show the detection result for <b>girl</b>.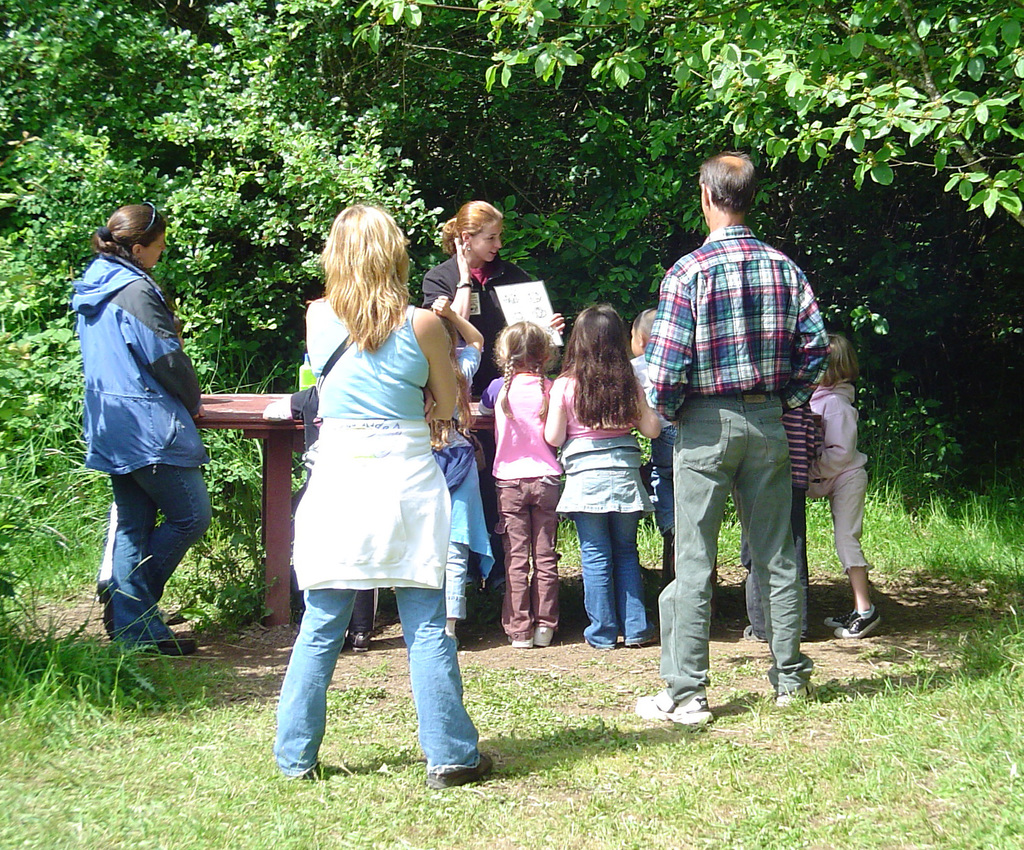
crop(273, 207, 490, 787).
